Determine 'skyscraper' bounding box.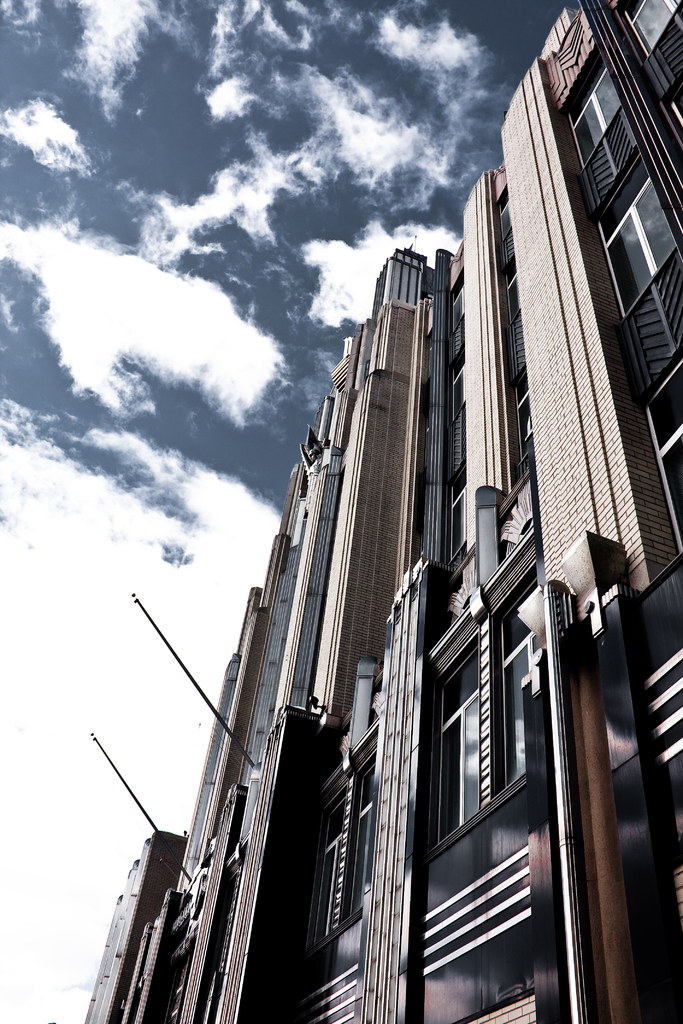
Determined: box(78, 826, 179, 1023).
